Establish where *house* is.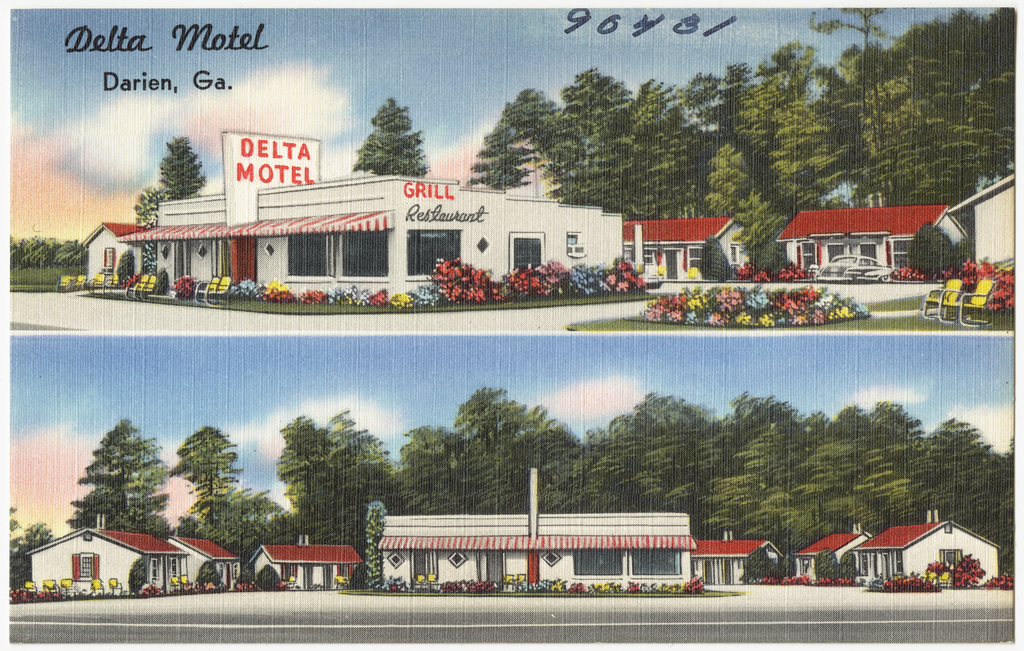
Established at bbox=[692, 524, 784, 587].
